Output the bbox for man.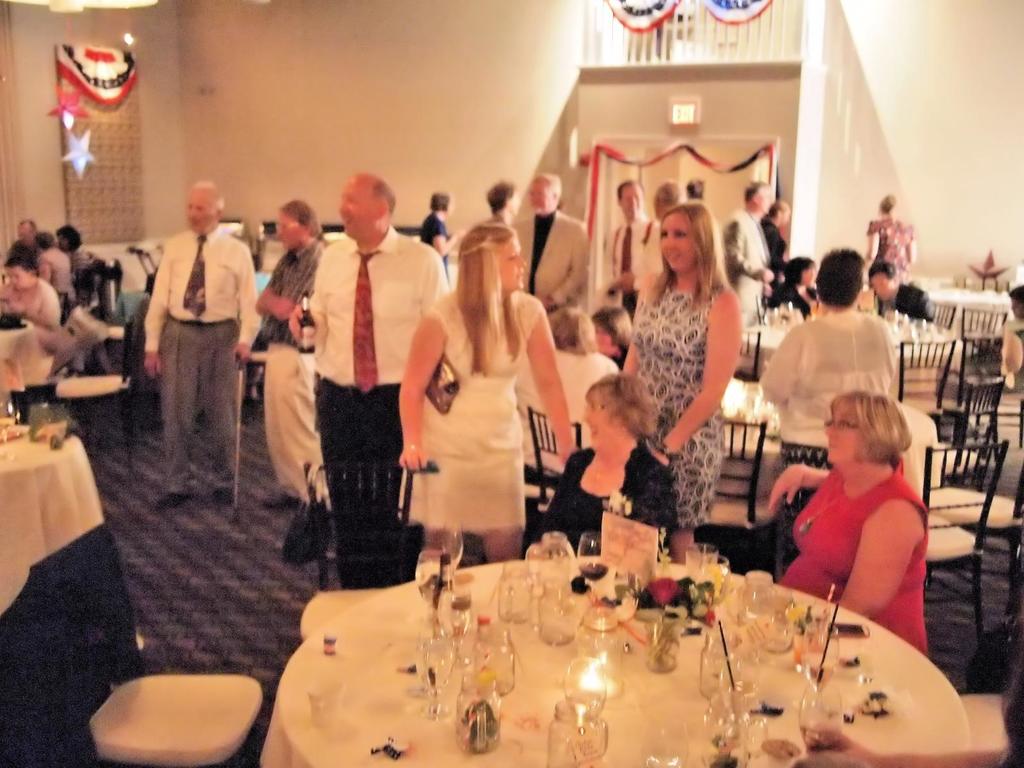
(x1=614, y1=184, x2=686, y2=298).
